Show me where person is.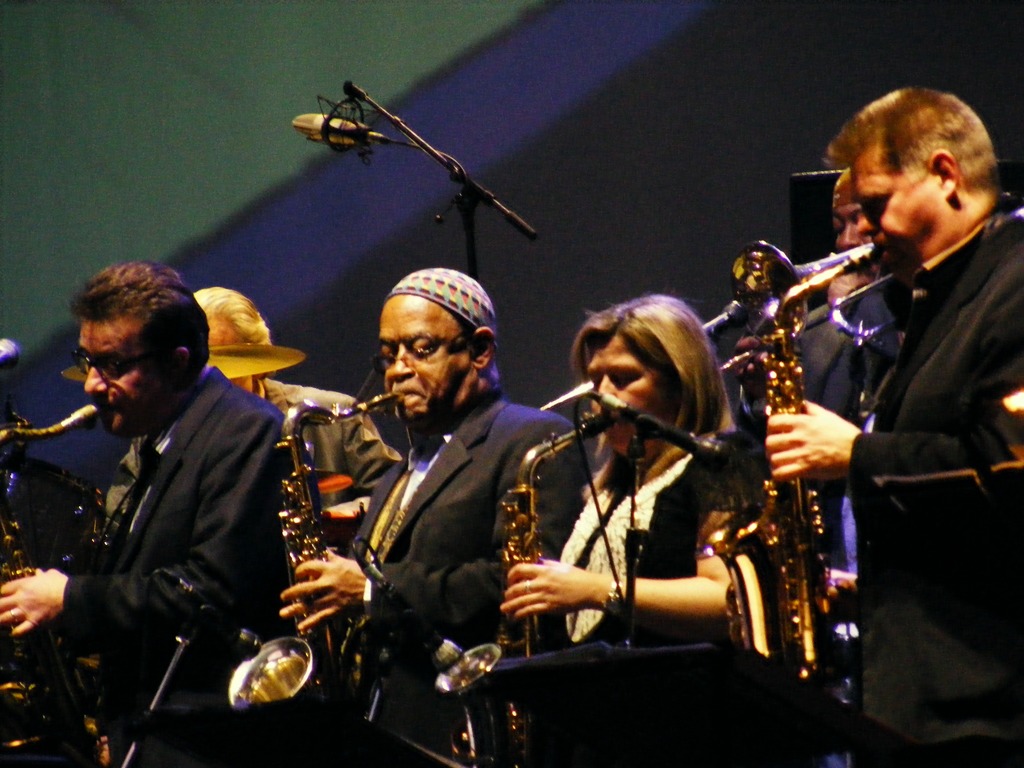
person is at 0:258:297:767.
